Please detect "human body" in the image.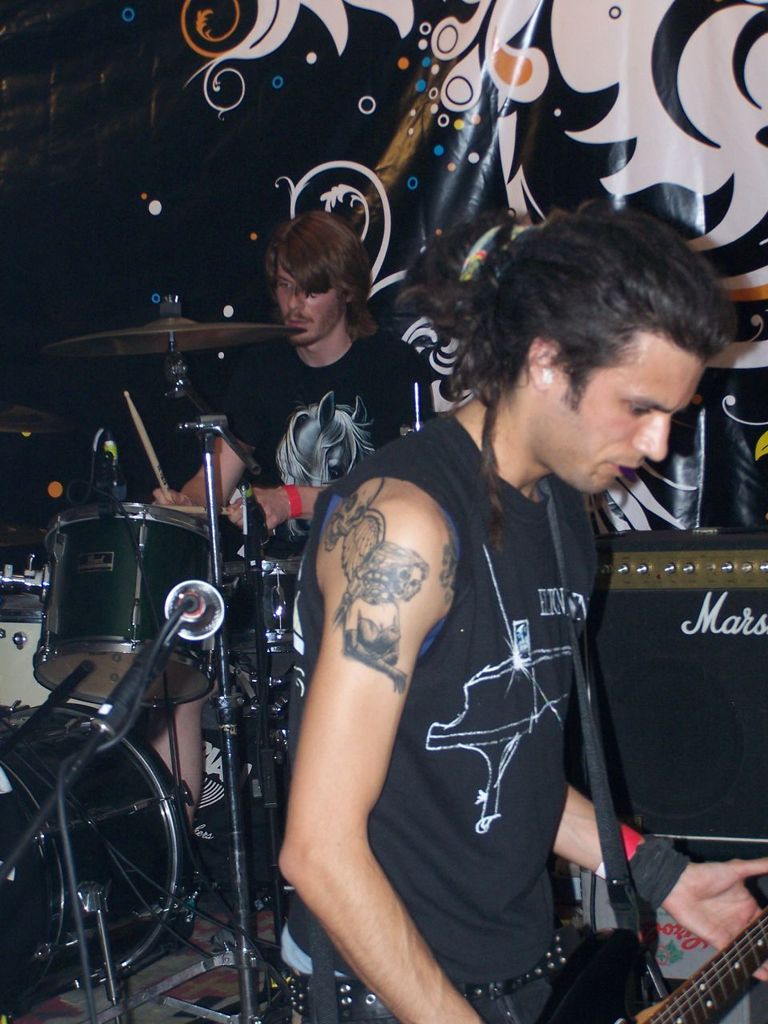
234, 159, 654, 1023.
